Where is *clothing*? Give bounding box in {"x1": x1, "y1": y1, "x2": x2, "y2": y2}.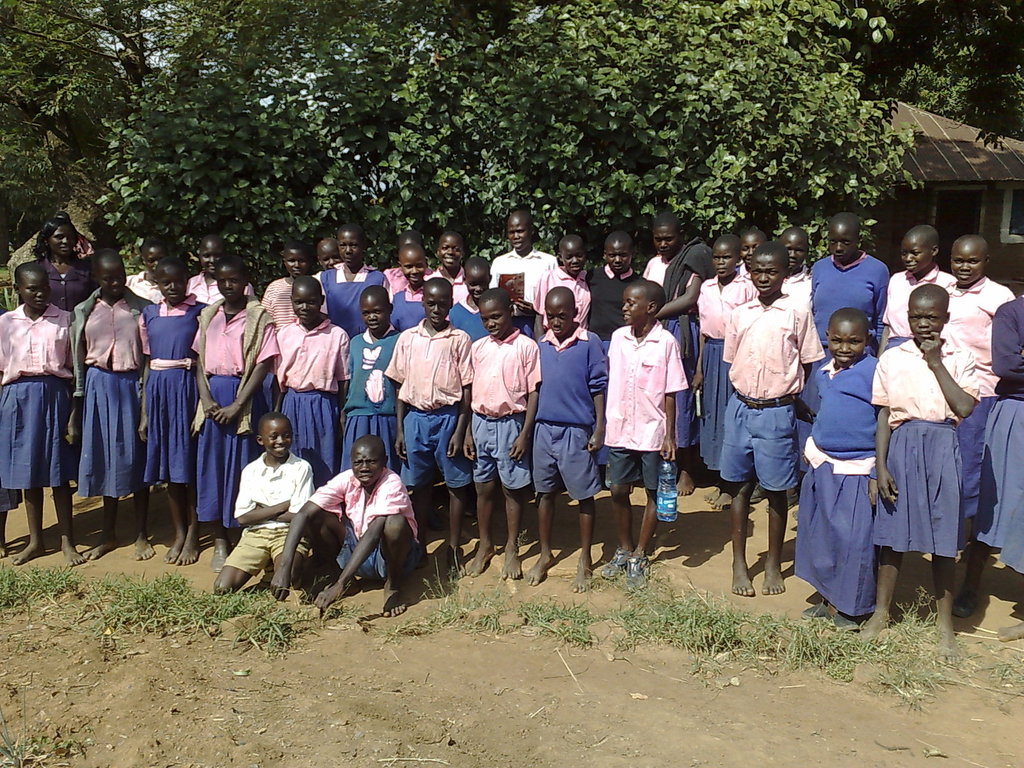
{"x1": 126, "y1": 273, "x2": 160, "y2": 301}.
